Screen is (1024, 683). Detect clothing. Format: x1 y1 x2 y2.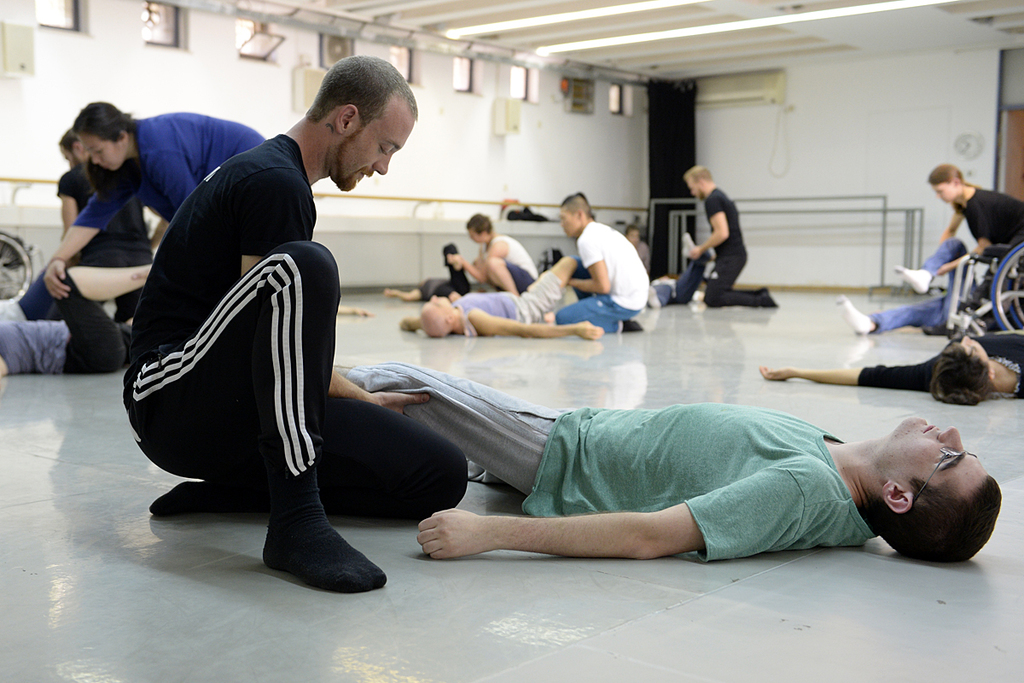
423 274 474 307.
